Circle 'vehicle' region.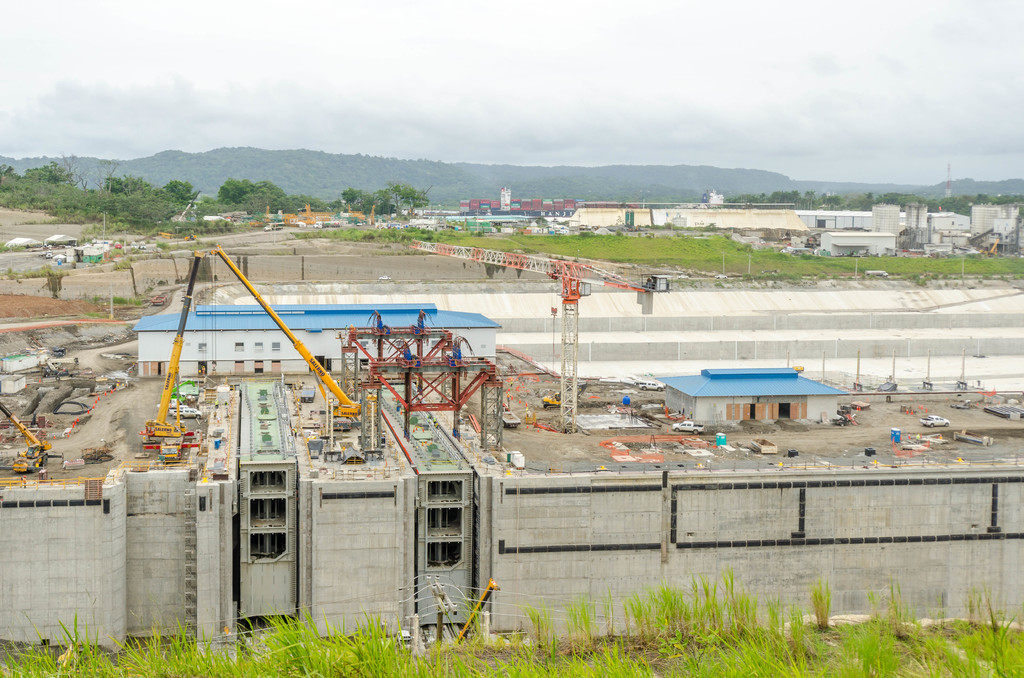
Region: (x1=173, y1=404, x2=200, y2=422).
